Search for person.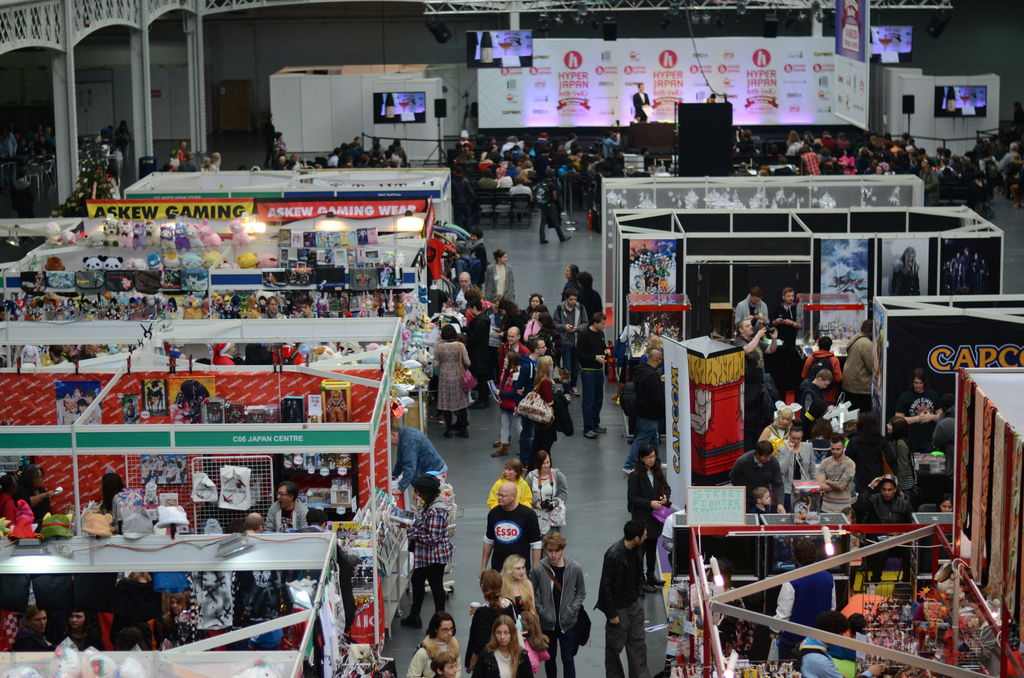
Found at bbox=(630, 79, 653, 122).
